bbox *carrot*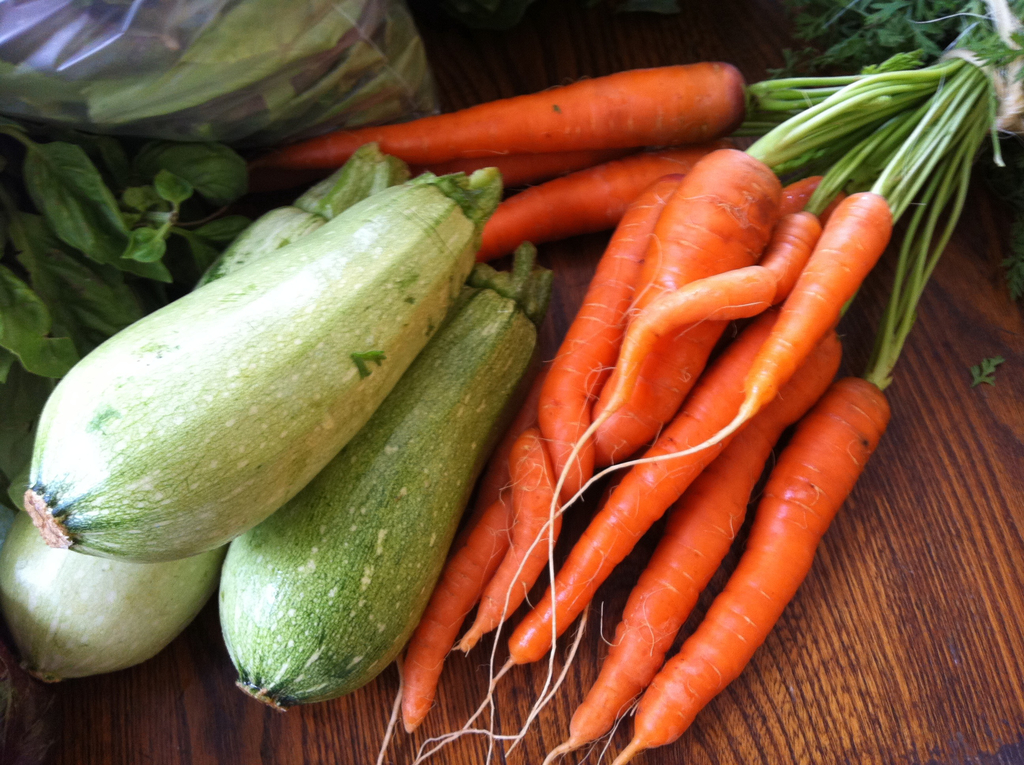
421,146,631,188
